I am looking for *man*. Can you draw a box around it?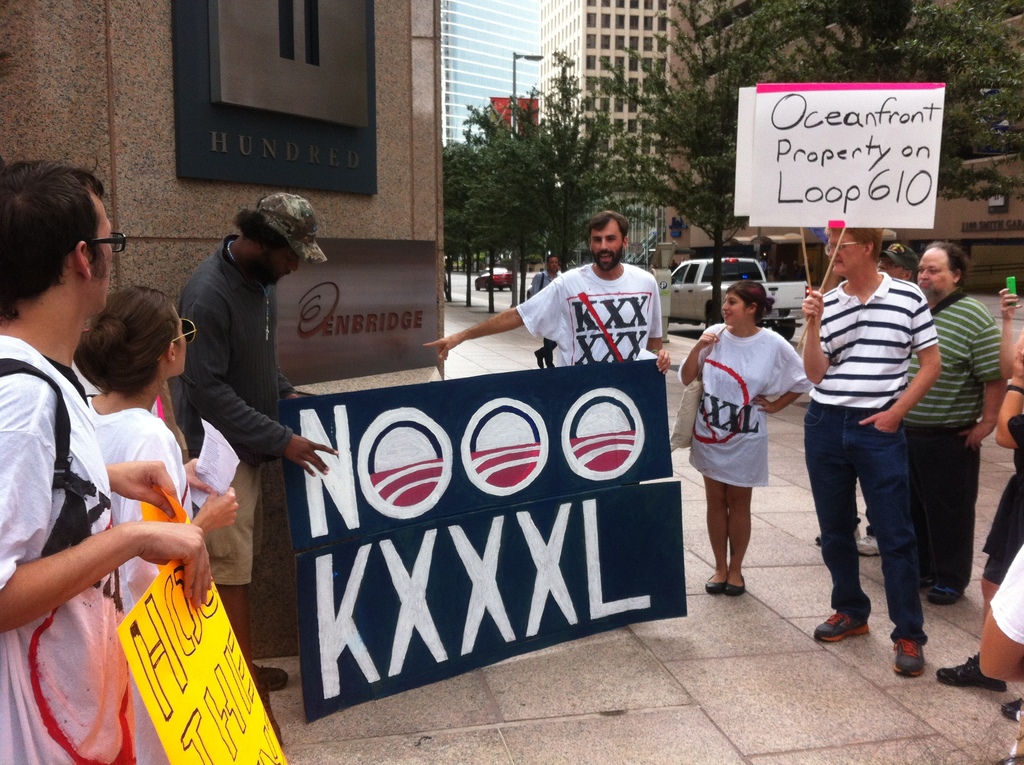
Sure, the bounding box is pyautogui.locateOnScreen(0, 154, 212, 764).
